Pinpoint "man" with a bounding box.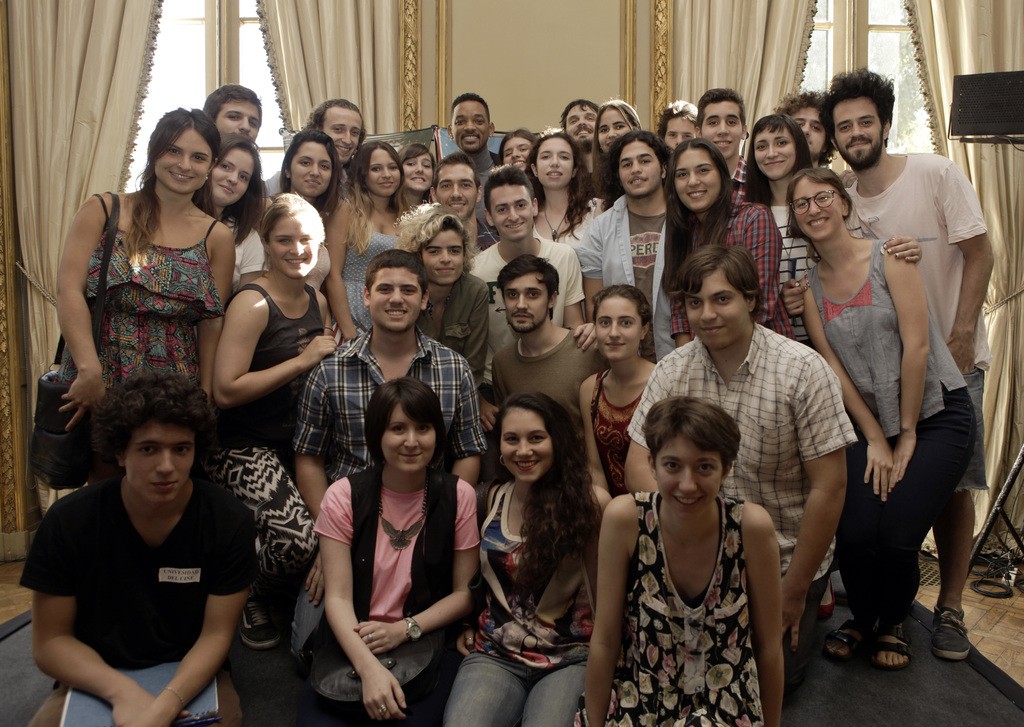
203:81:260:150.
